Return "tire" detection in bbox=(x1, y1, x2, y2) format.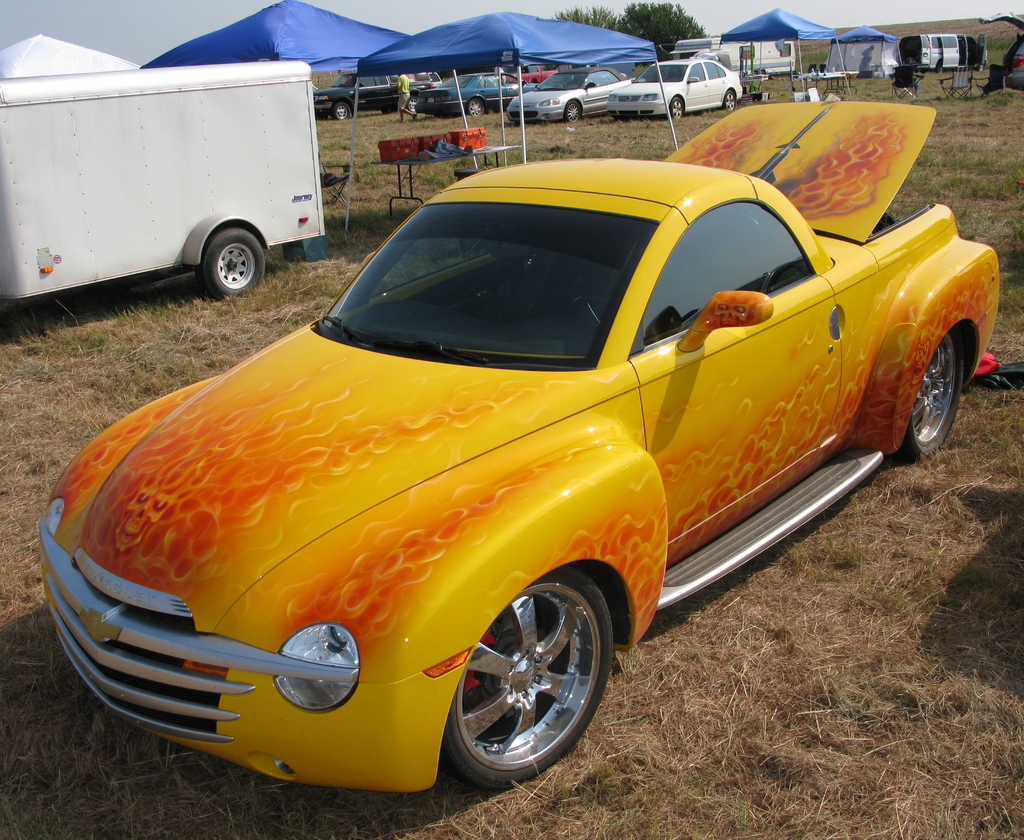
bbox=(895, 330, 966, 461).
